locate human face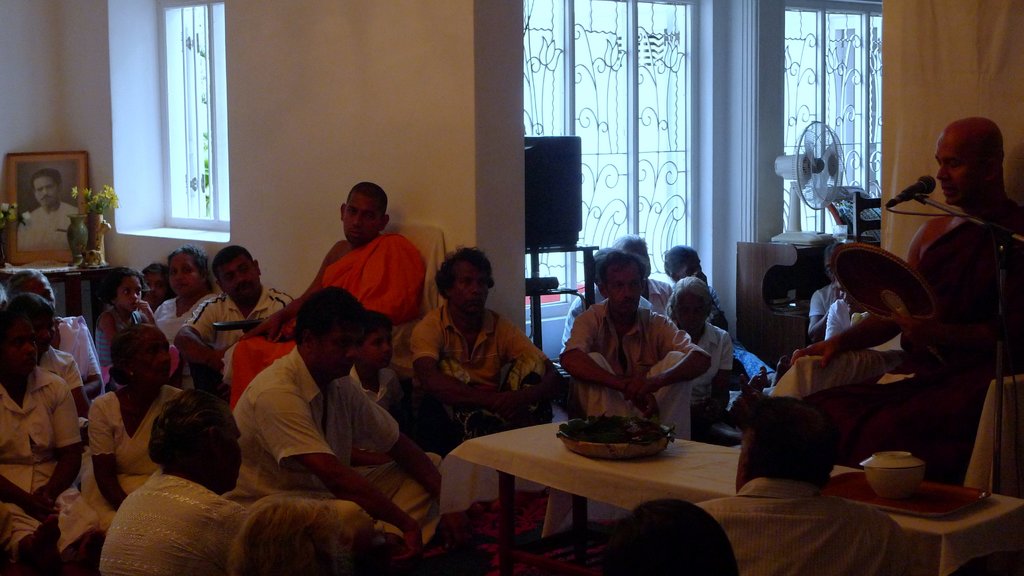
pyautogui.locateOnScreen(29, 271, 59, 306)
